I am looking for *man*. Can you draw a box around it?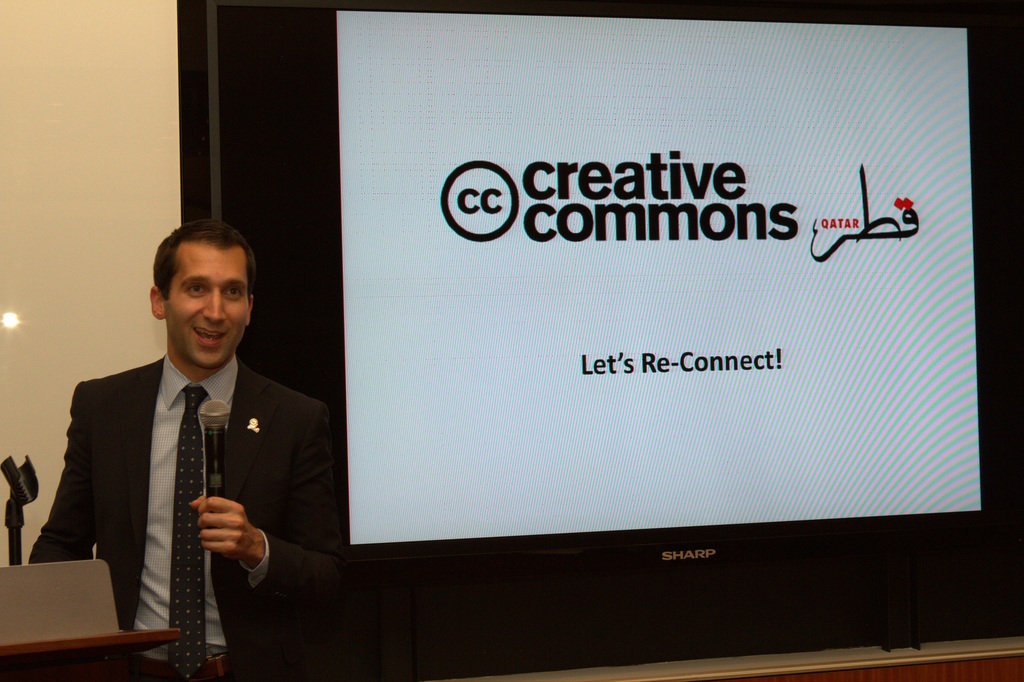
Sure, the bounding box is 17,208,349,681.
